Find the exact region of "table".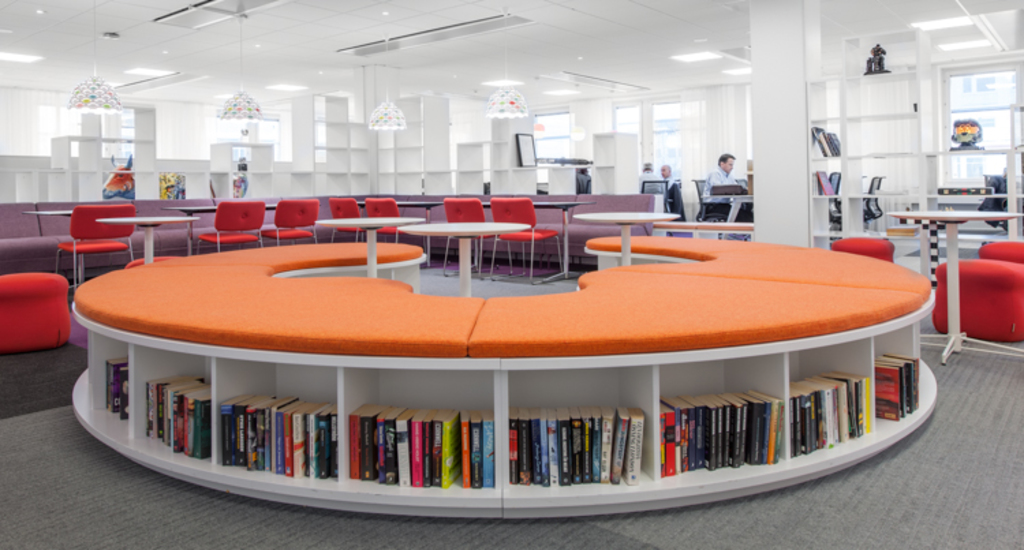
Exact region: rect(164, 201, 280, 252).
